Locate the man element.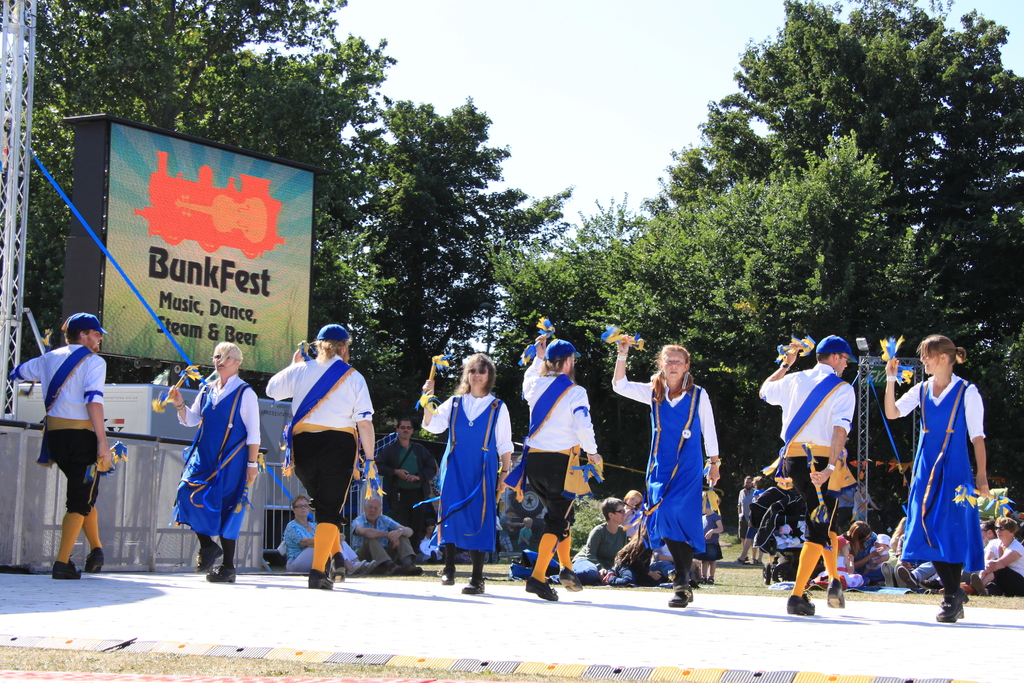
Element bbox: region(24, 306, 119, 581).
